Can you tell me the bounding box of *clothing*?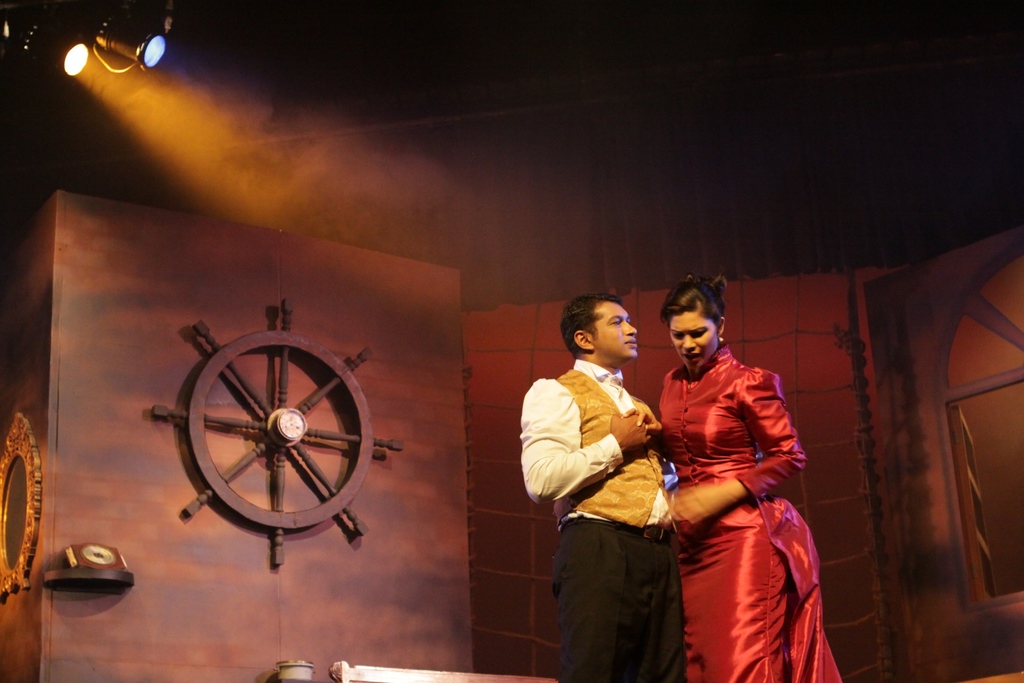
[653,342,842,682].
